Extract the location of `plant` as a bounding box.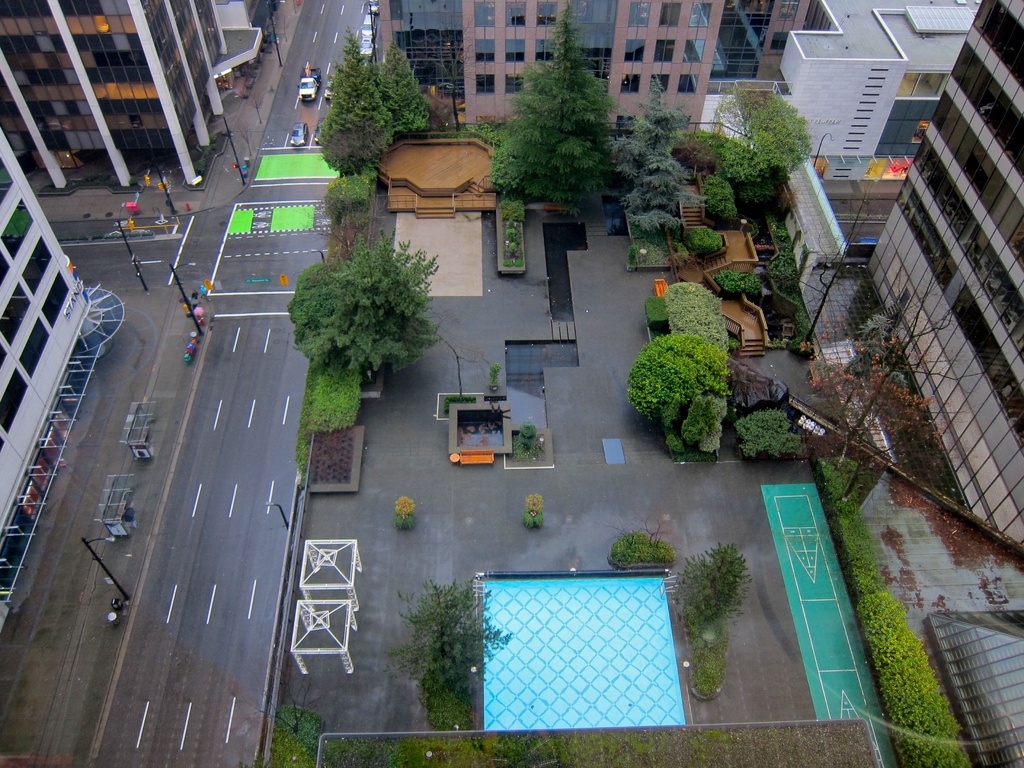
locate(669, 540, 753, 630).
